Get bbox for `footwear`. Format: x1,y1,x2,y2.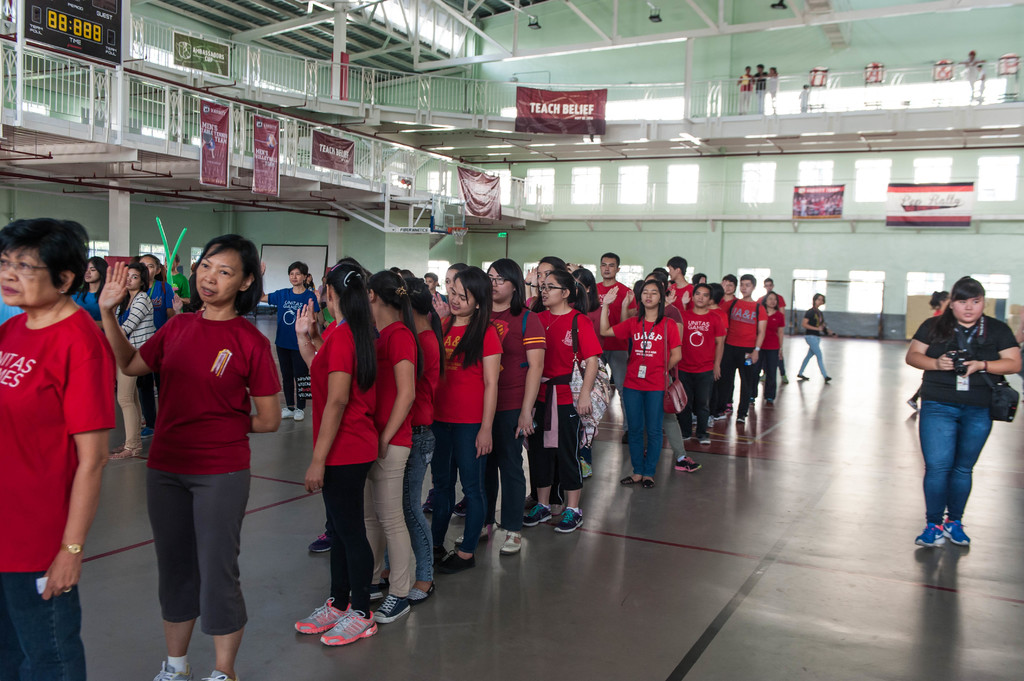
451,495,468,517.
